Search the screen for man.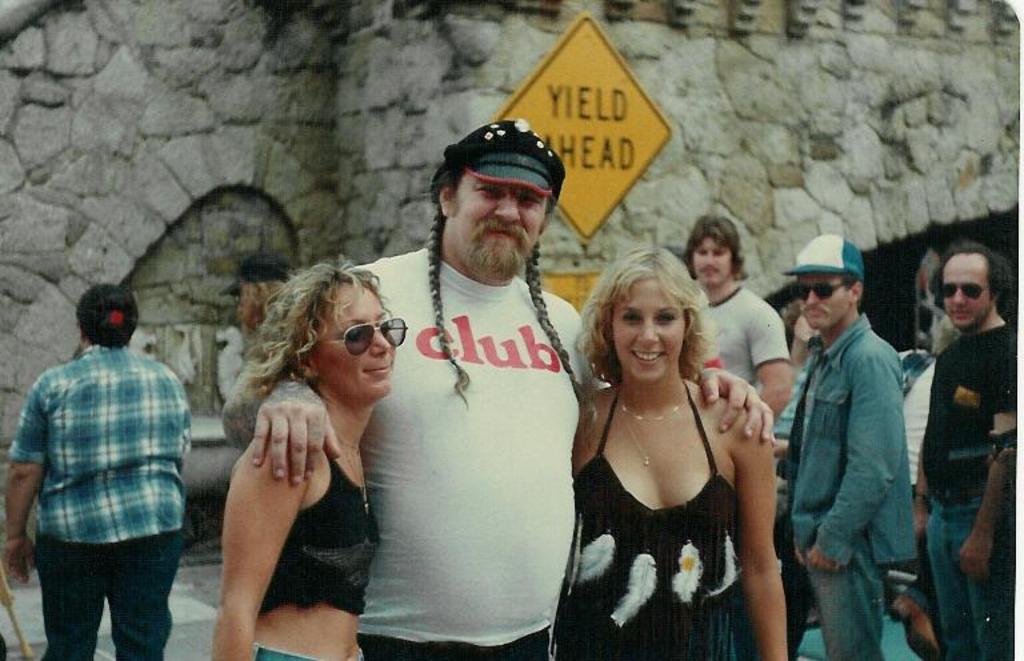
Found at Rect(0, 283, 199, 660).
